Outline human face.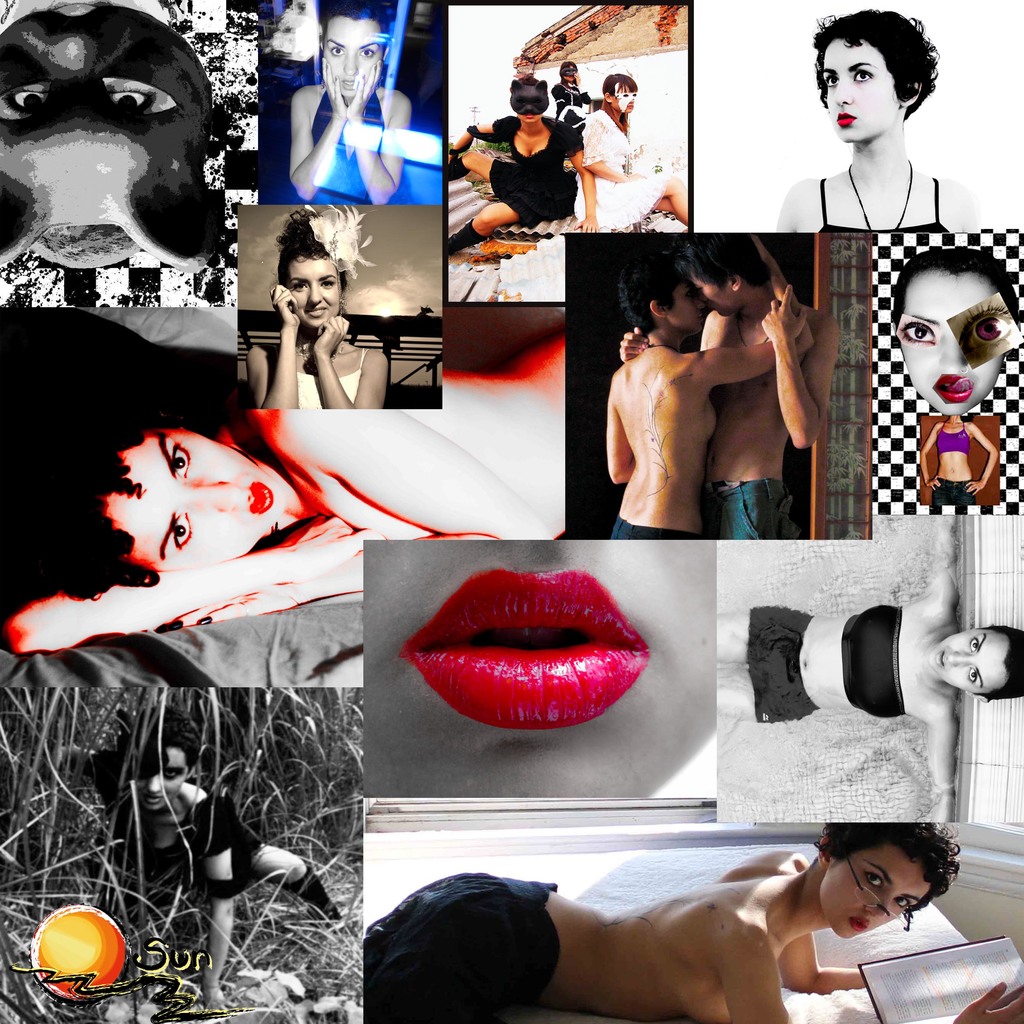
Outline: 688,261,739,321.
